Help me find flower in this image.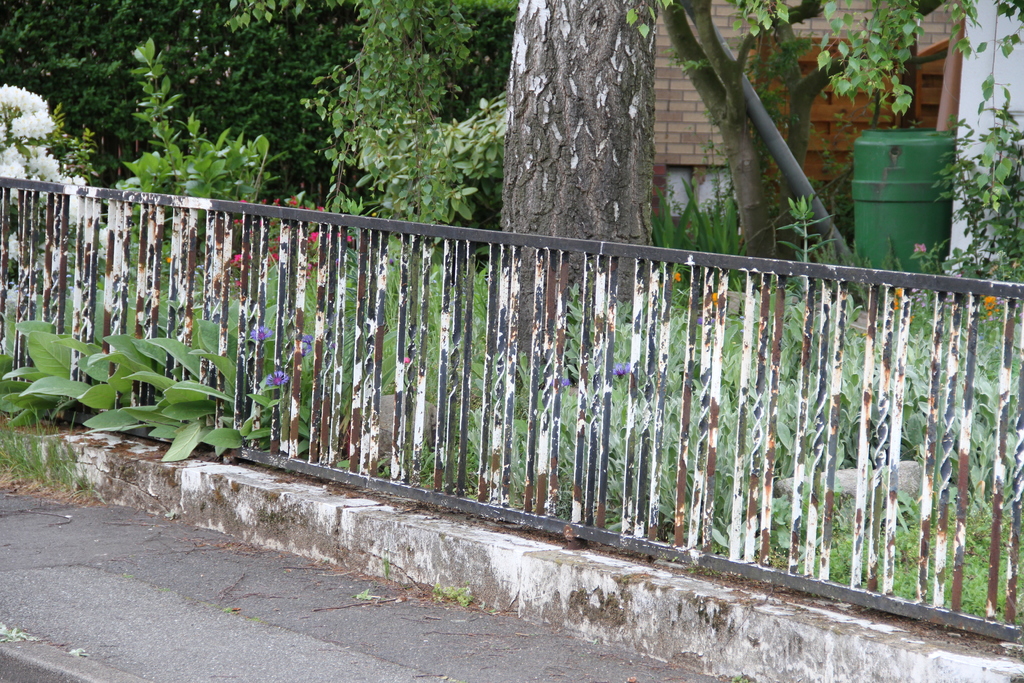
Found it: <bbox>983, 295, 996, 313</bbox>.
